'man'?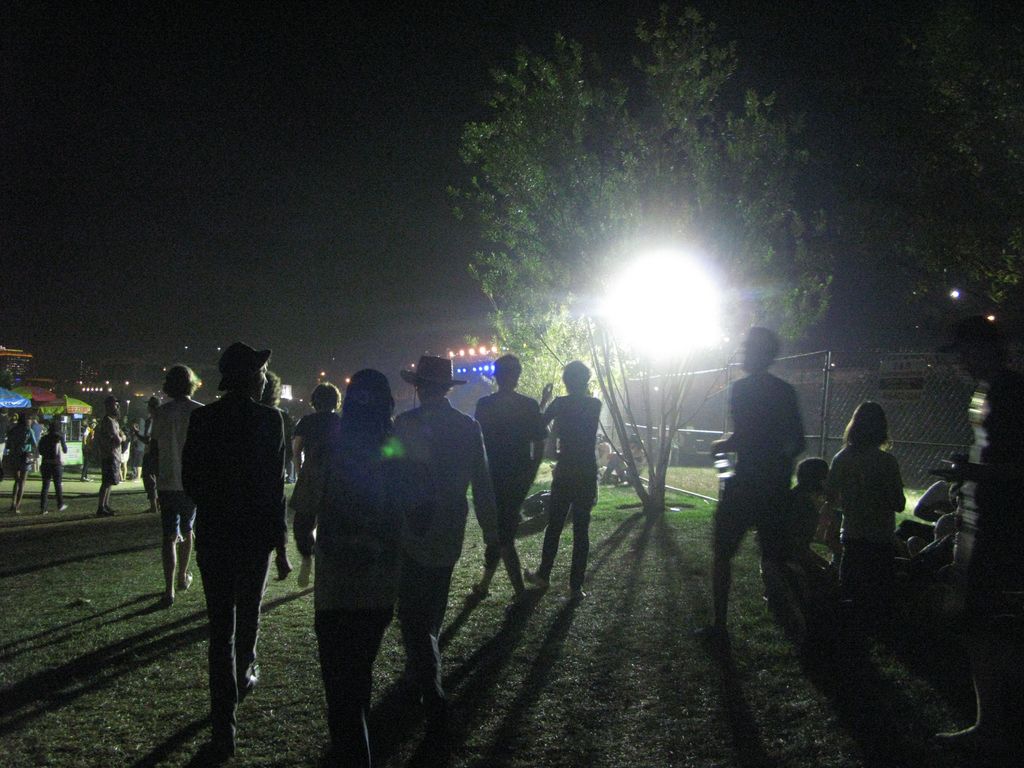
{"x1": 19, "y1": 419, "x2": 34, "y2": 490}
